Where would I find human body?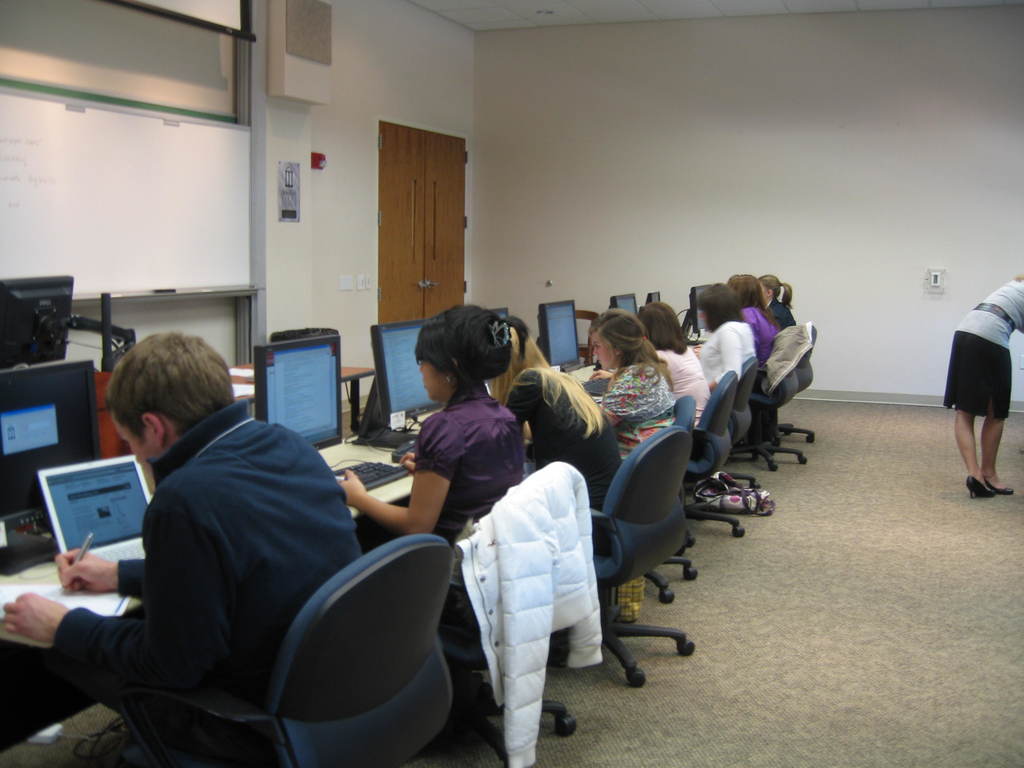
At box(948, 280, 1023, 495).
